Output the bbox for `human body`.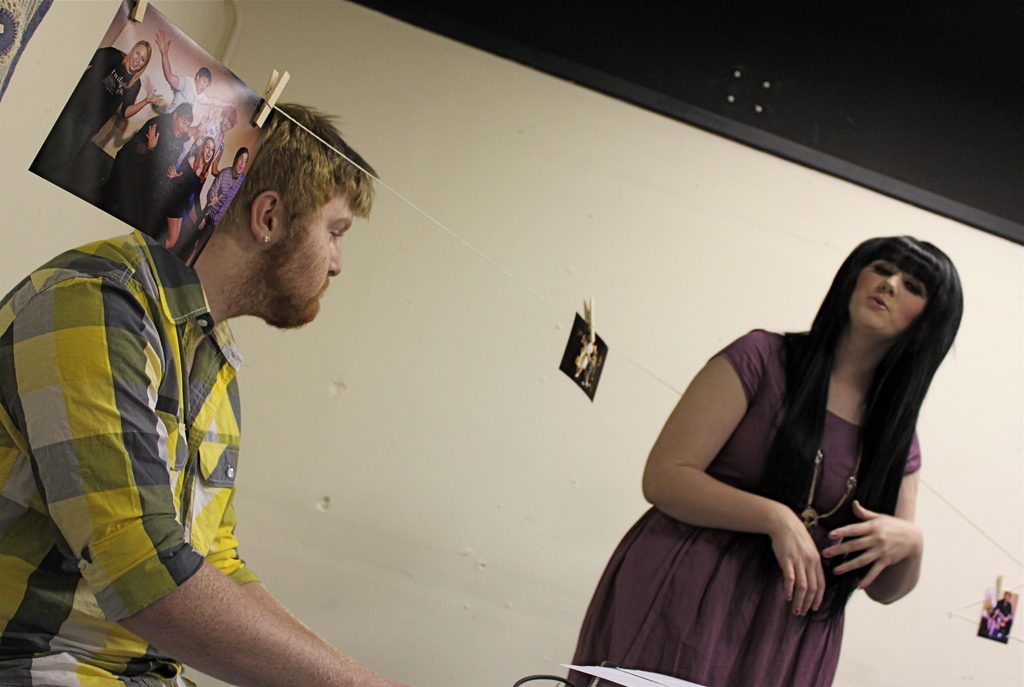
region(152, 39, 231, 119).
